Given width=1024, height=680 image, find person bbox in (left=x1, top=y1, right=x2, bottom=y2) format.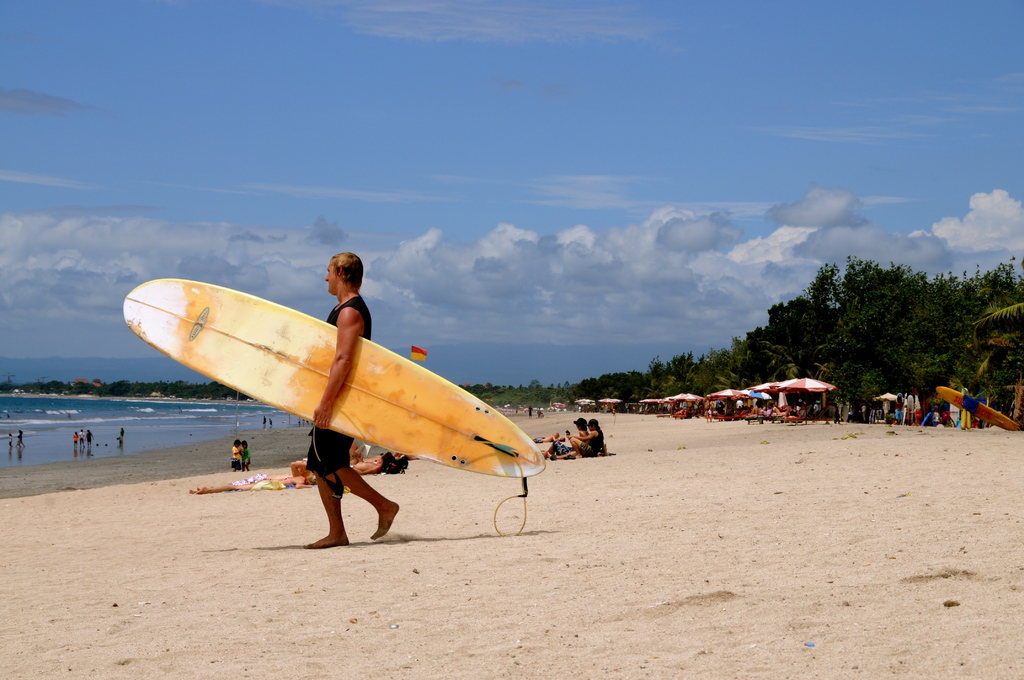
(left=546, top=419, right=604, bottom=460).
